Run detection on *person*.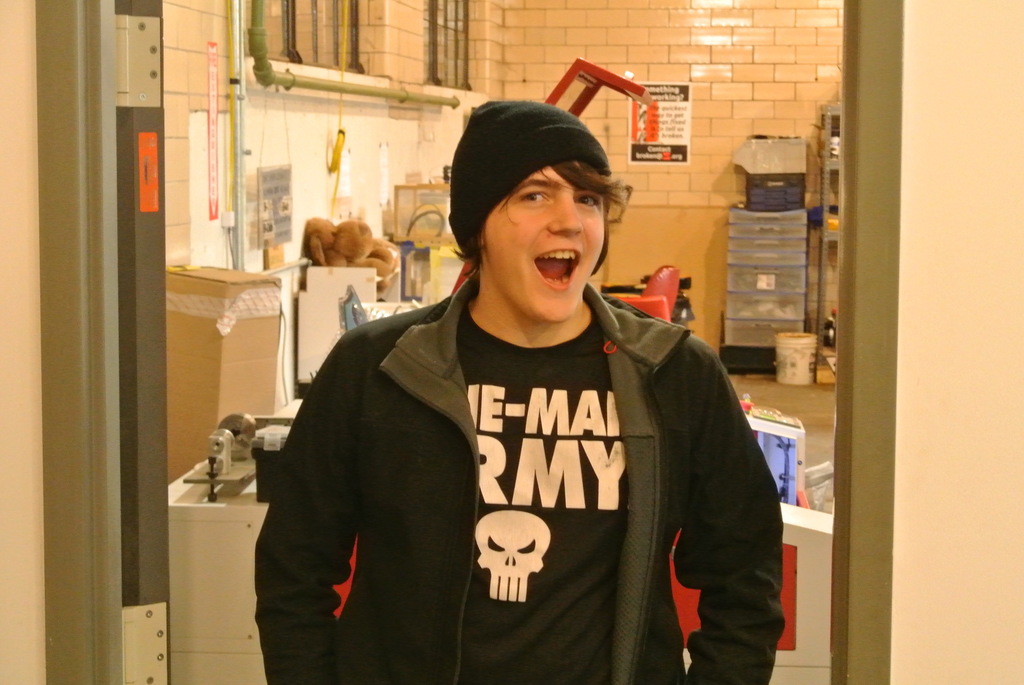
Result: [255, 98, 783, 684].
